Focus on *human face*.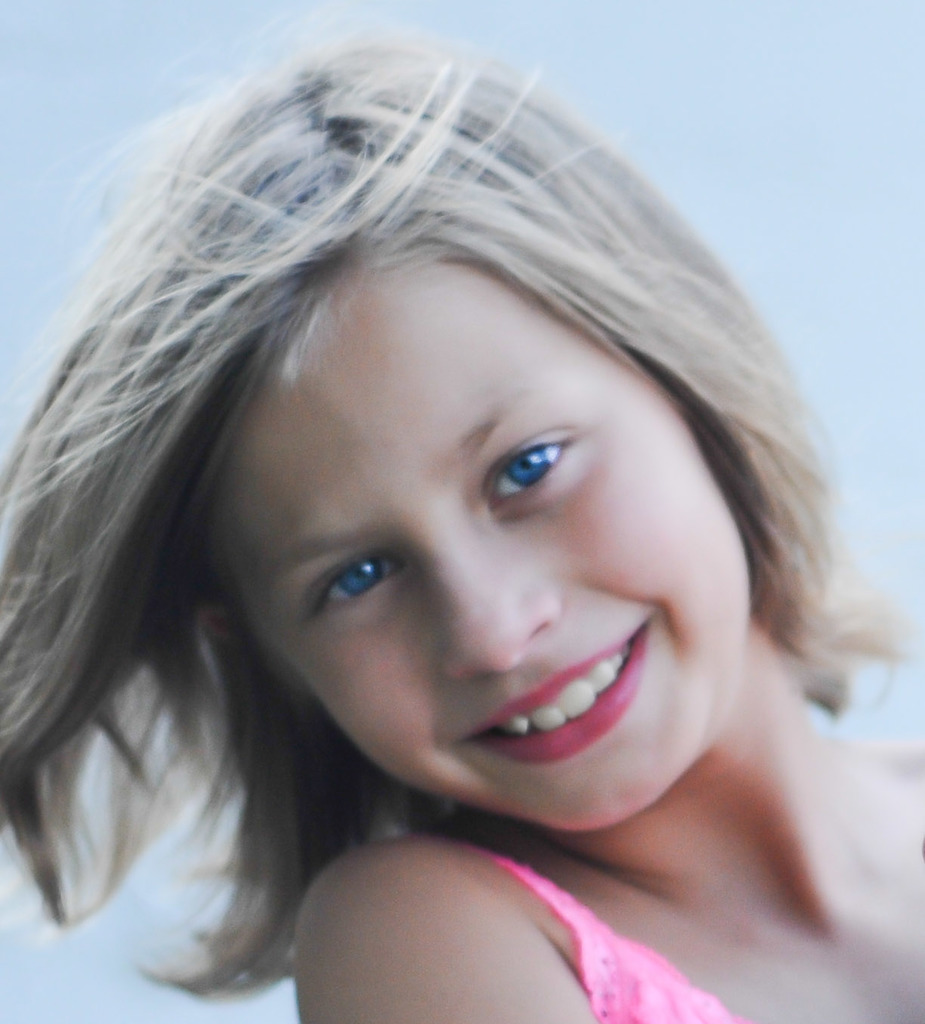
Focused at <bbox>207, 272, 750, 822</bbox>.
